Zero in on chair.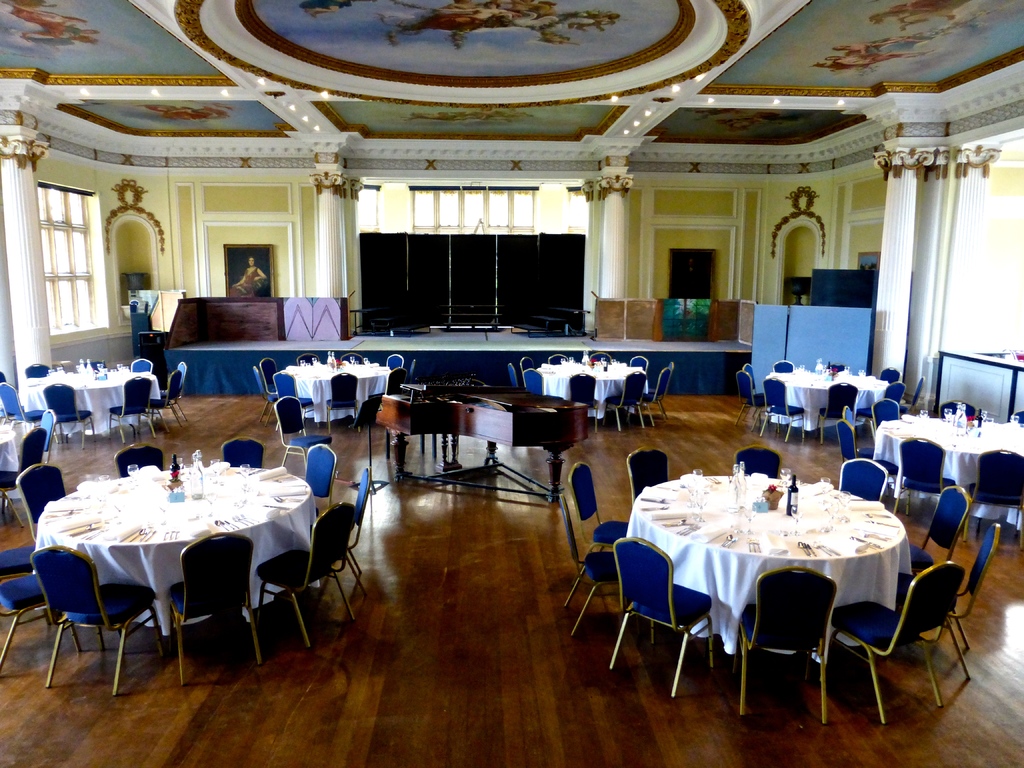
Zeroed in: <region>568, 374, 603, 436</region>.
